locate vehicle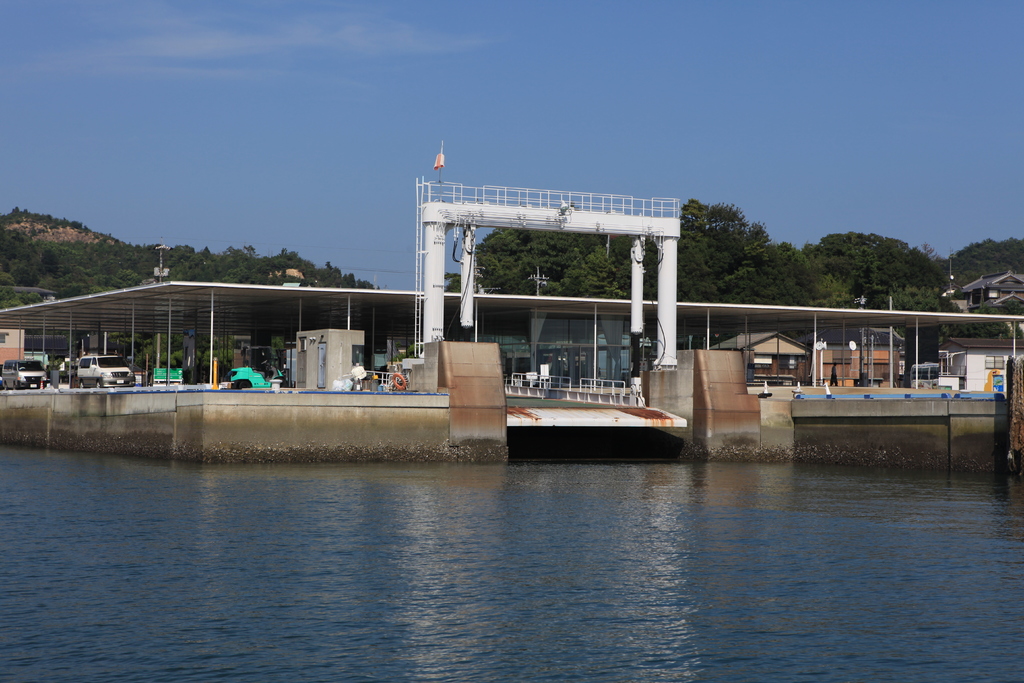
[x1=151, y1=377, x2=181, y2=391]
